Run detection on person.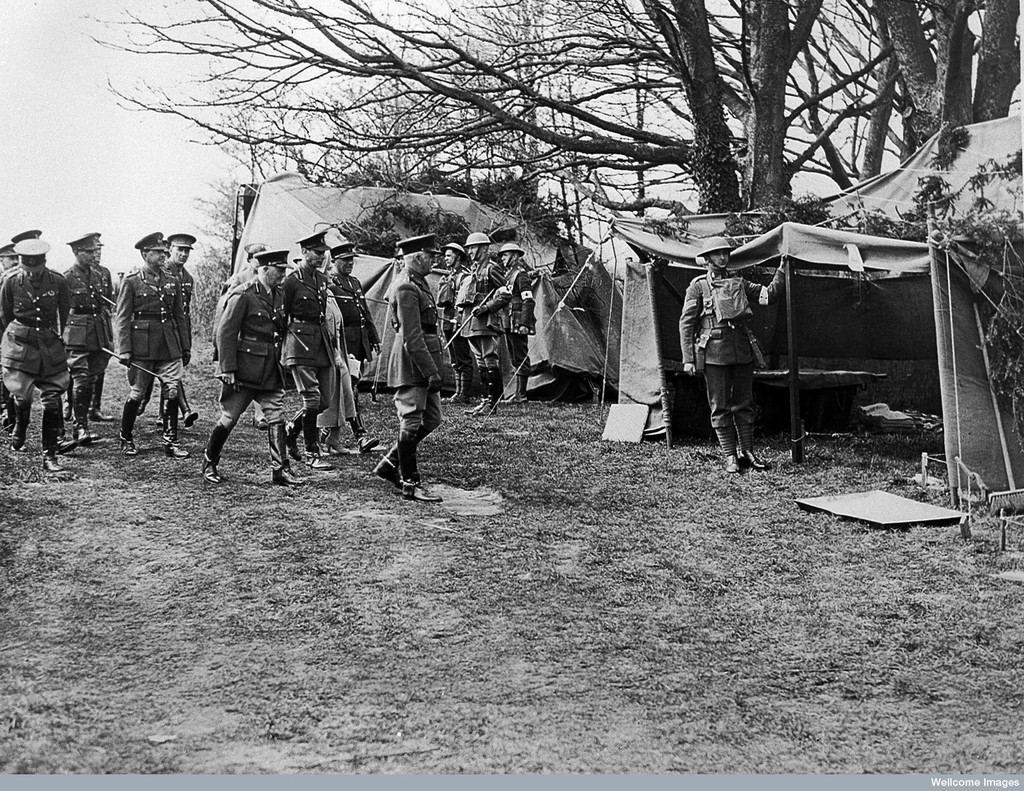
Result: box=[330, 242, 381, 456].
